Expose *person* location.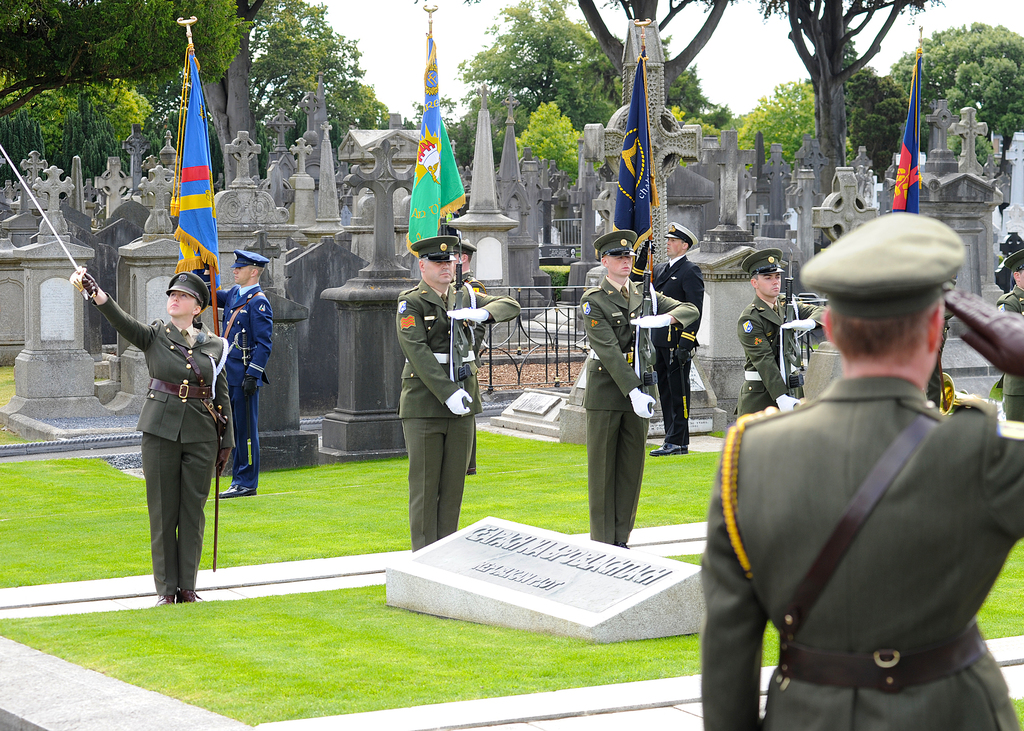
Exposed at bbox=(112, 241, 237, 627).
